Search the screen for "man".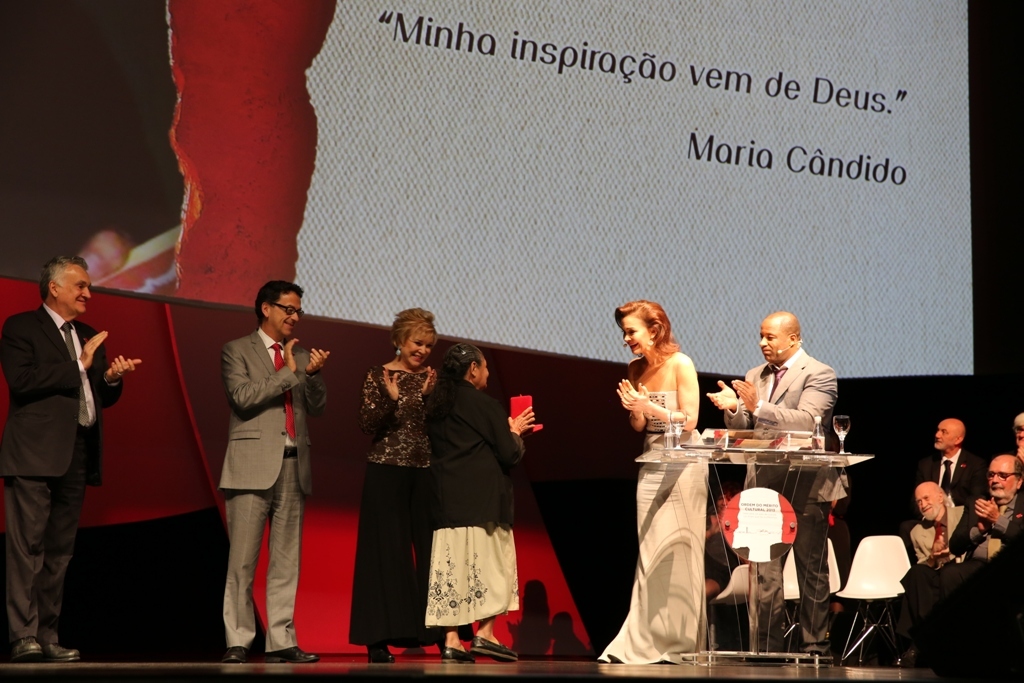
Found at 703 308 846 666.
